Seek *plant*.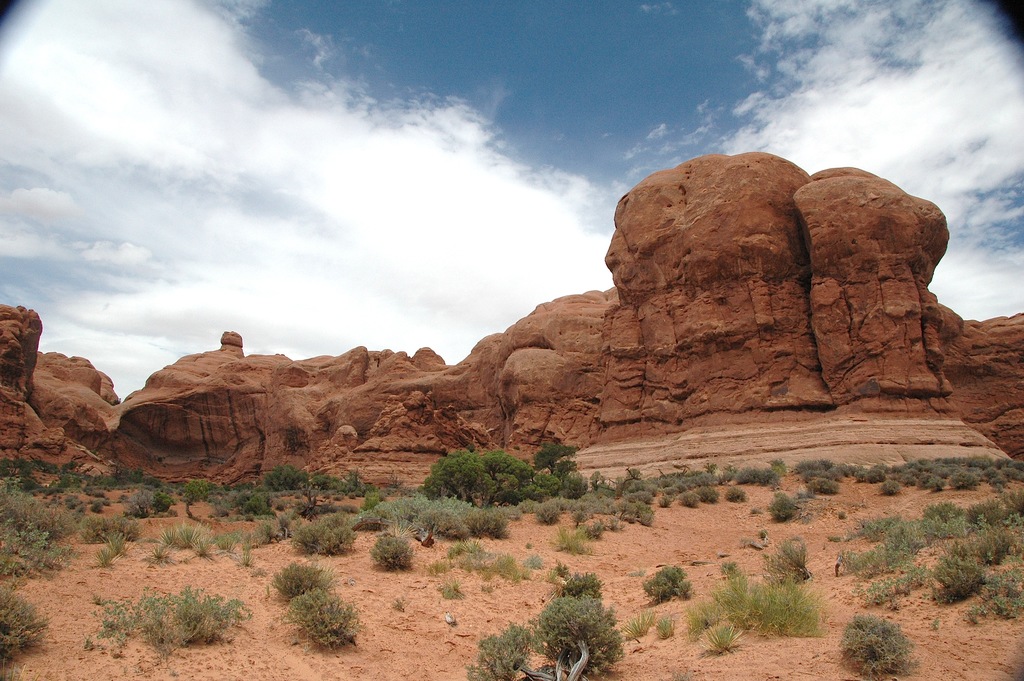
677 490 698 506.
